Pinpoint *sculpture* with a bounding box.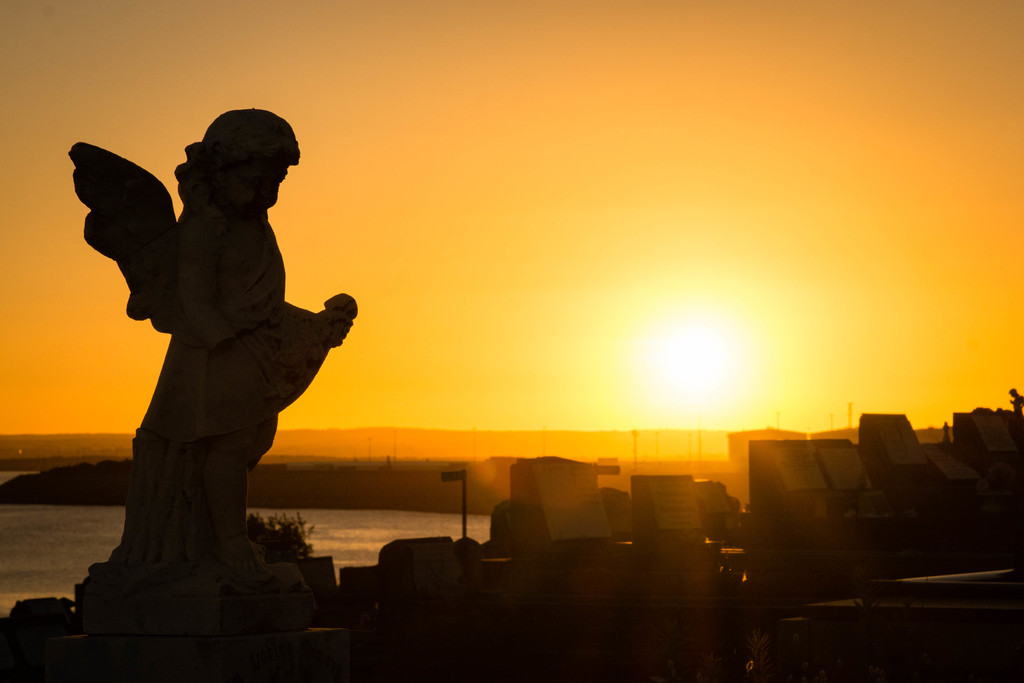
x1=66 y1=101 x2=350 y2=629.
